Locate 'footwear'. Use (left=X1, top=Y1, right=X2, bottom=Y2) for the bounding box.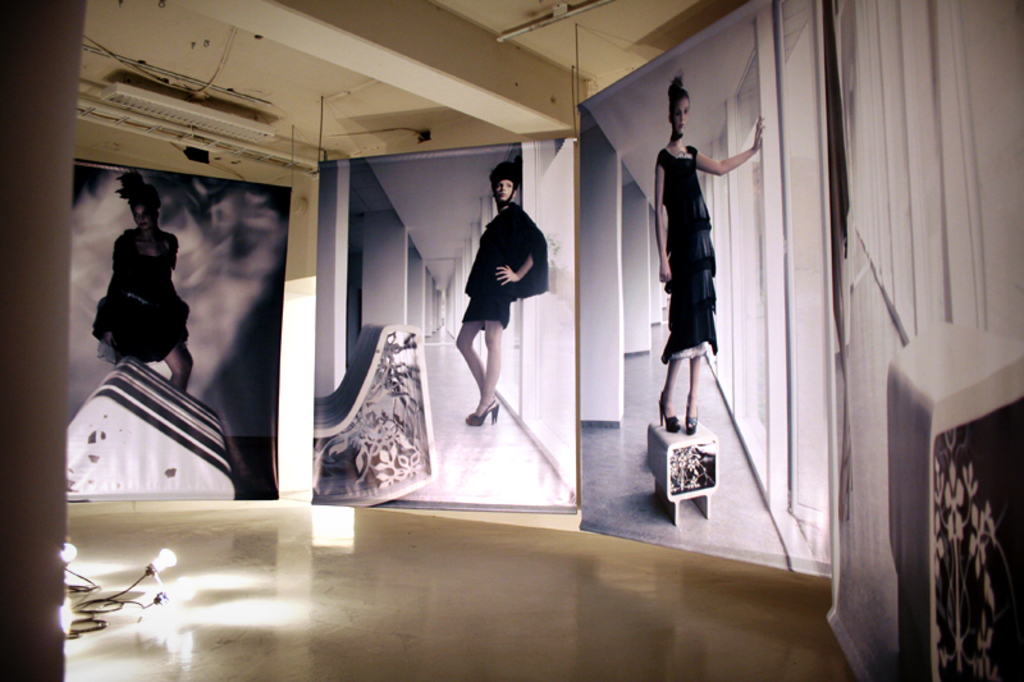
(left=465, top=398, right=500, bottom=430).
